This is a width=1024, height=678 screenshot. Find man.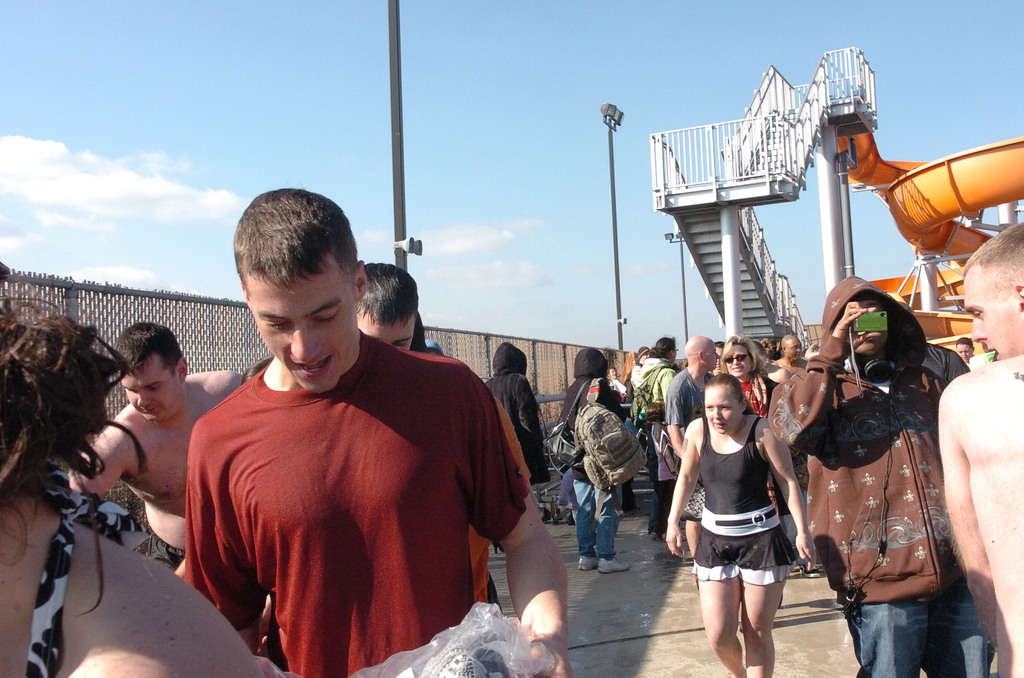
Bounding box: bbox=(179, 188, 572, 677).
